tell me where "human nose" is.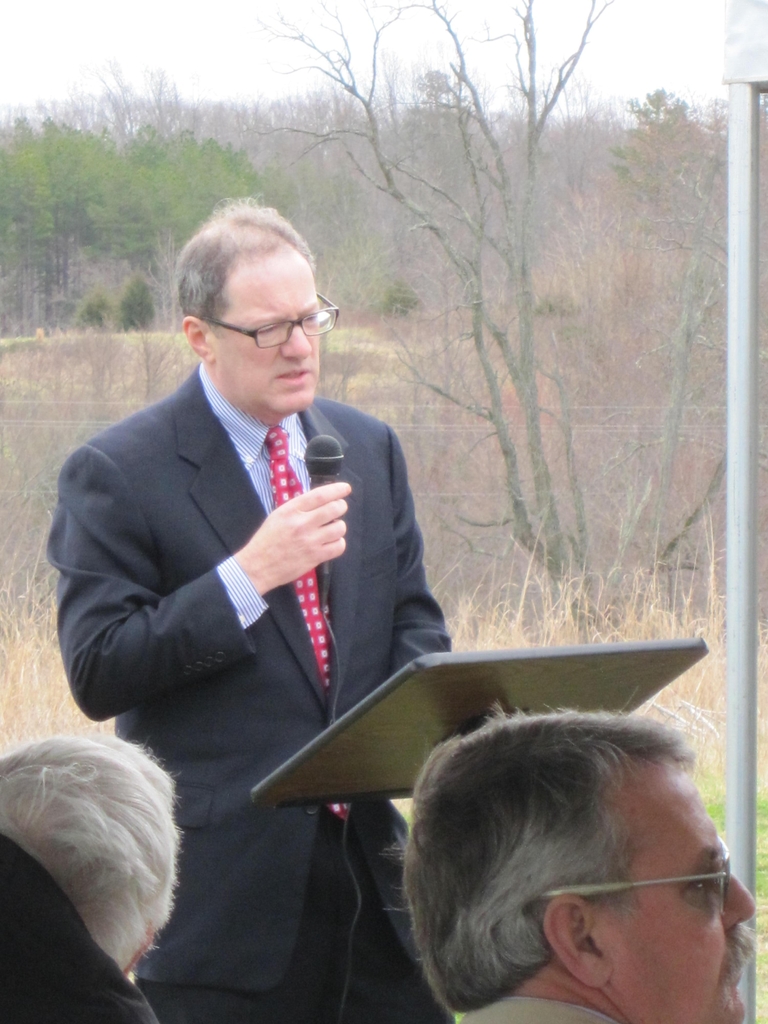
"human nose" is at <bbox>726, 874, 759, 921</bbox>.
